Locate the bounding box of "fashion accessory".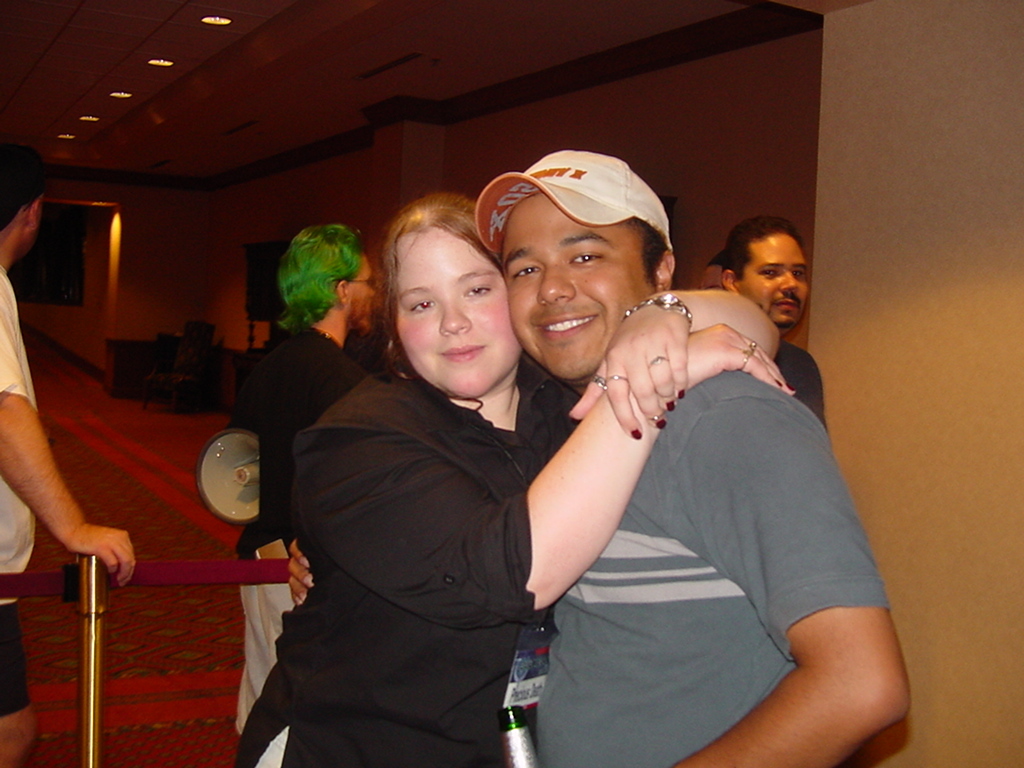
Bounding box: 622 292 694 323.
